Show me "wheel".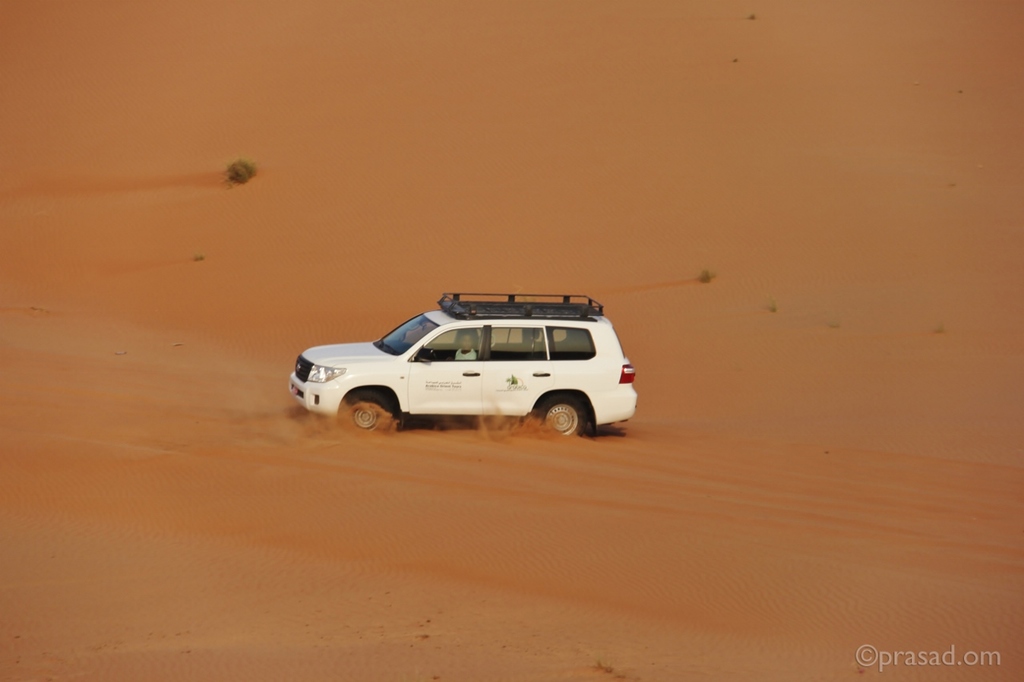
"wheel" is here: rect(523, 394, 596, 444).
